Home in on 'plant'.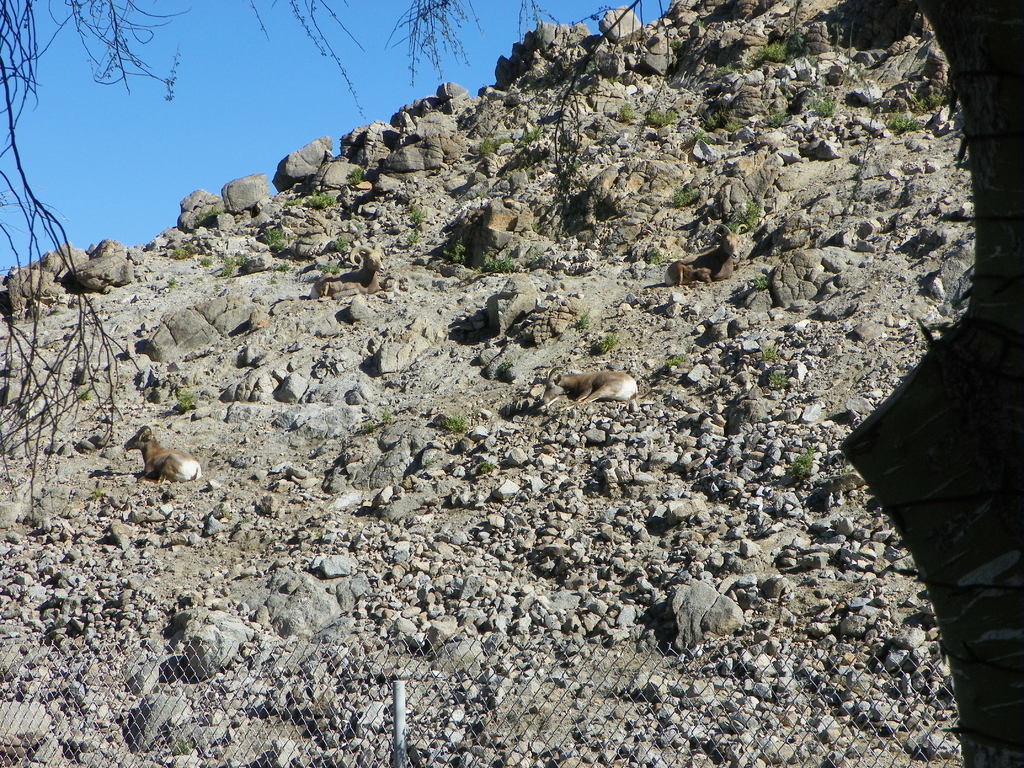
Homed in at select_region(736, 49, 793, 67).
